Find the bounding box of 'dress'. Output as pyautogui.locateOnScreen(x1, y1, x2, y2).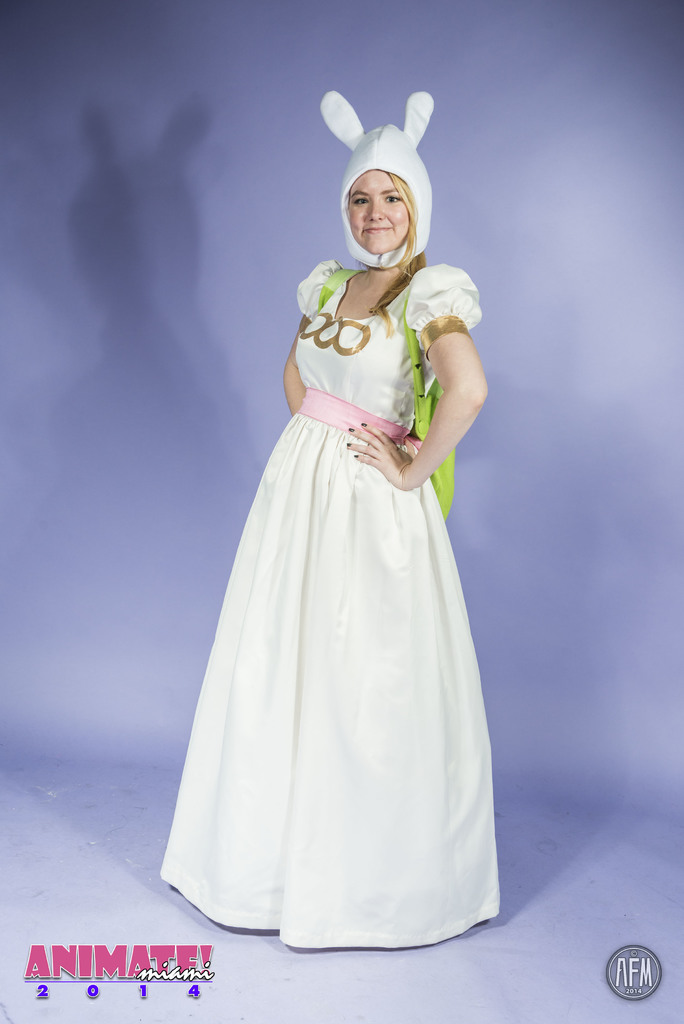
pyautogui.locateOnScreen(154, 259, 504, 959).
